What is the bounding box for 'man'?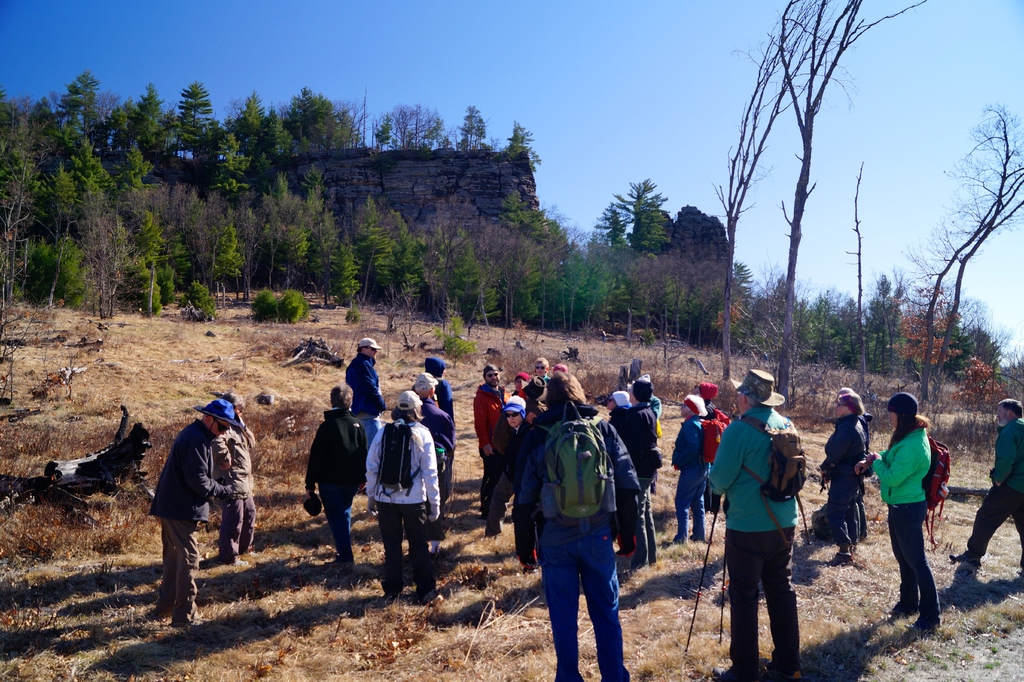
pyautogui.locateOnScreen(349, 337, 385, 446).
